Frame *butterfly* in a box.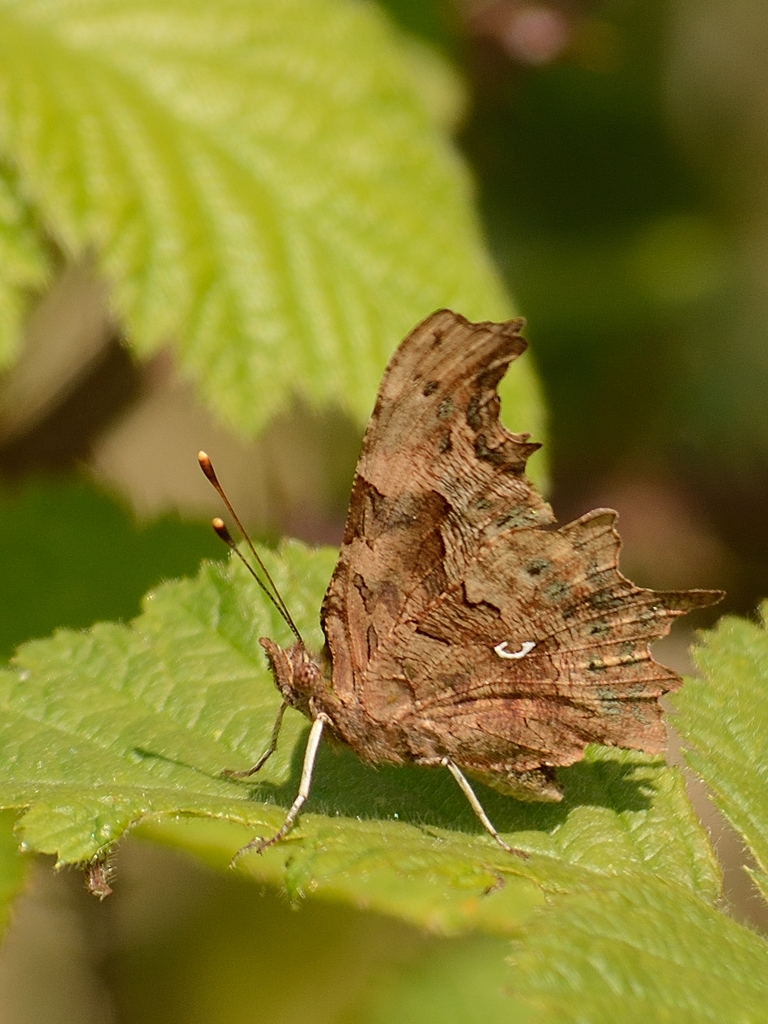
detection(197, 308, 724, 852).
